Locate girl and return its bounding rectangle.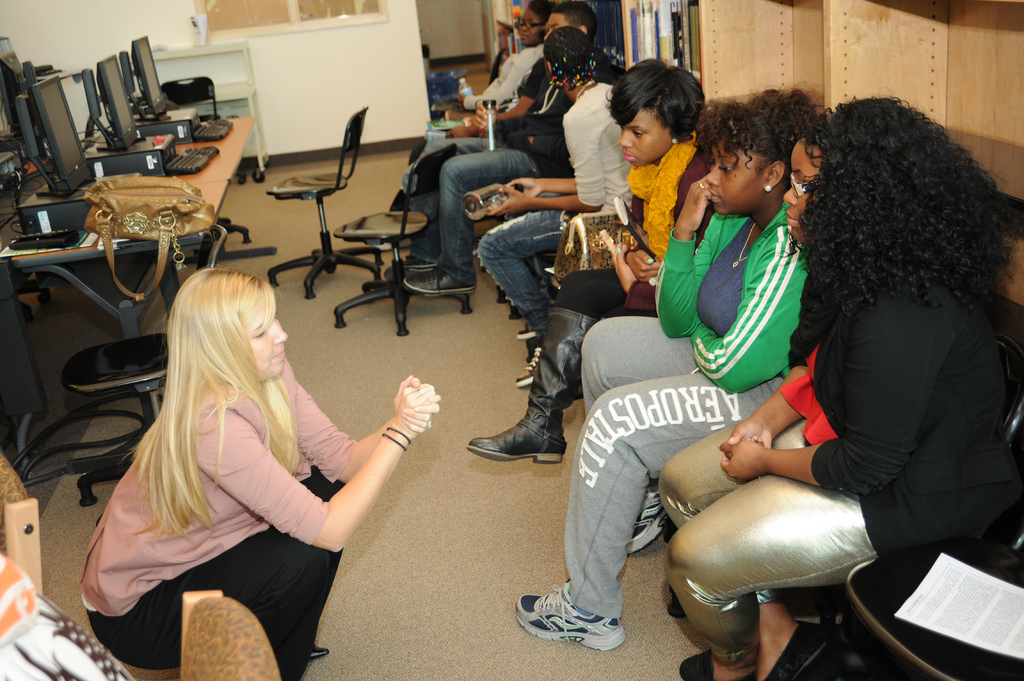
{"left": 644, "top": 93, "right": 1019, "bottom": 678}.
